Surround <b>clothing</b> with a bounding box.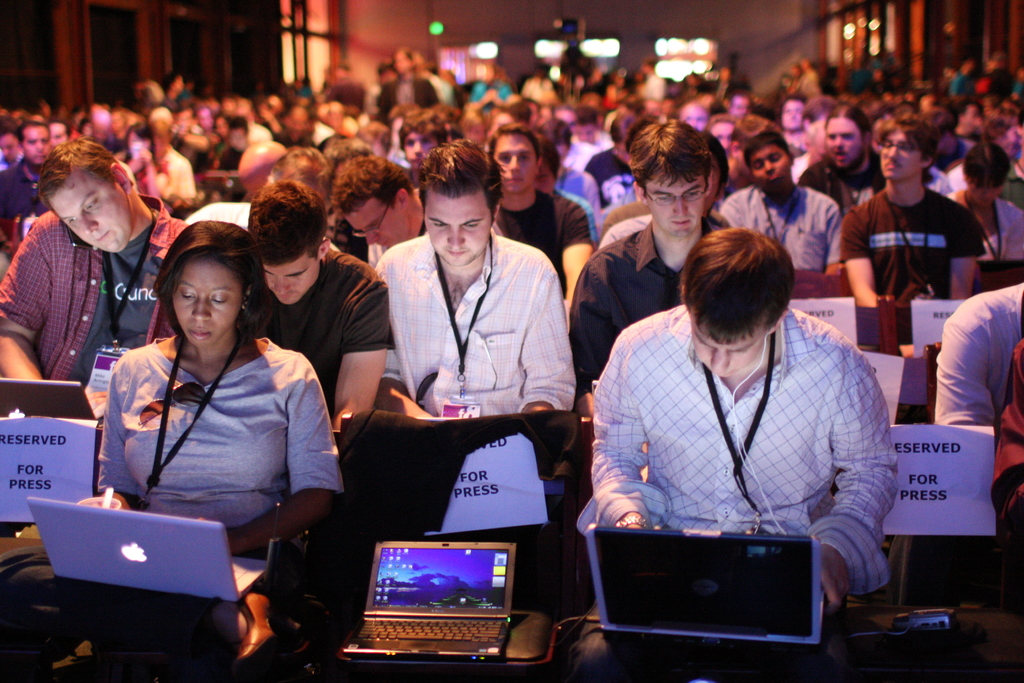
(924, 171, 959, 197).
